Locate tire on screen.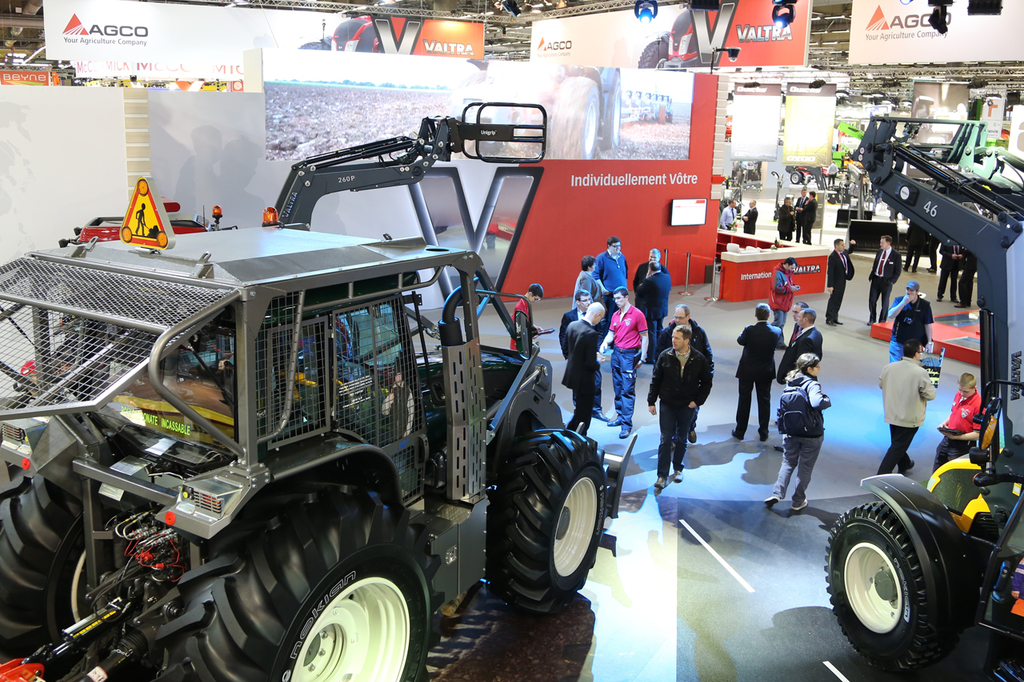
On screen at (x1=822, y1=505, x2=941, y2=652).
